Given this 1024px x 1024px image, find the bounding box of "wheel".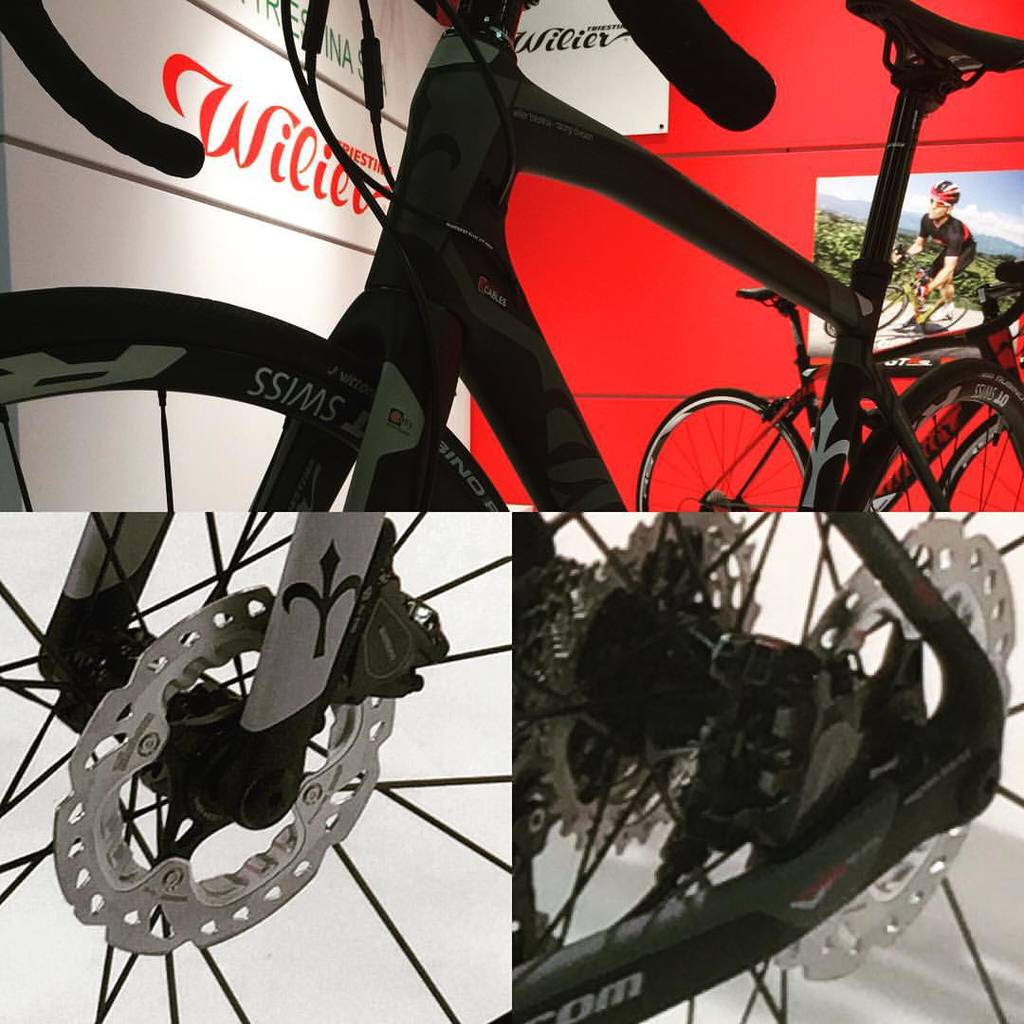
0 509 513 1023.
